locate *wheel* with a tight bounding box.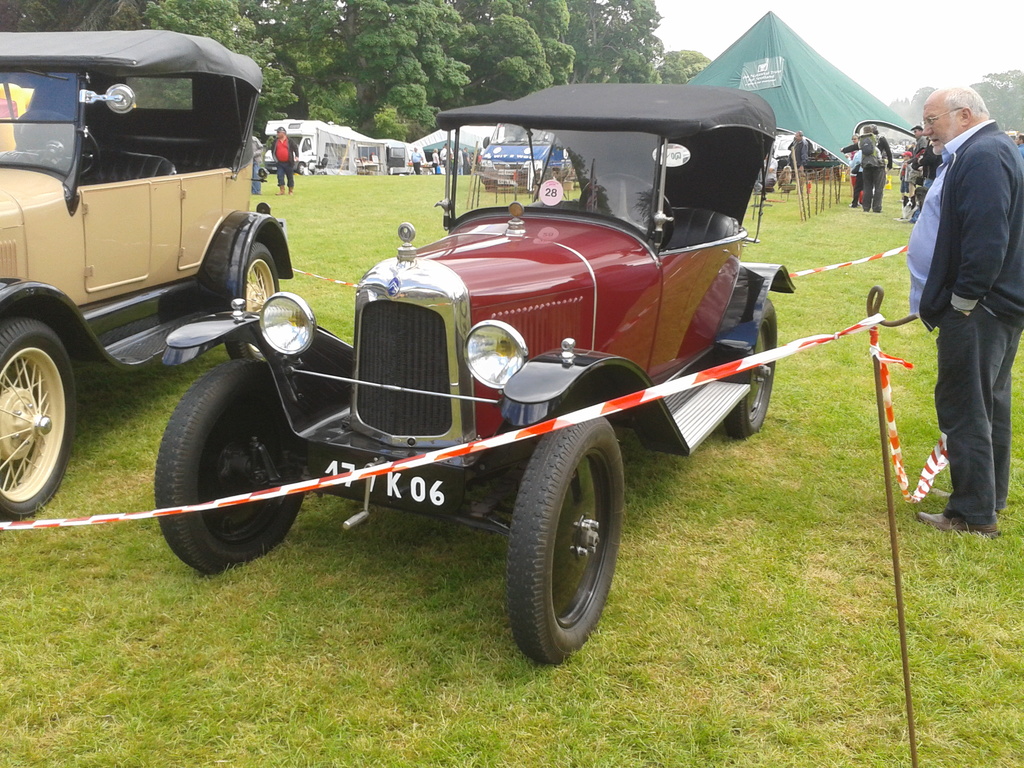
bbox=[0, 316, 75, 516].
